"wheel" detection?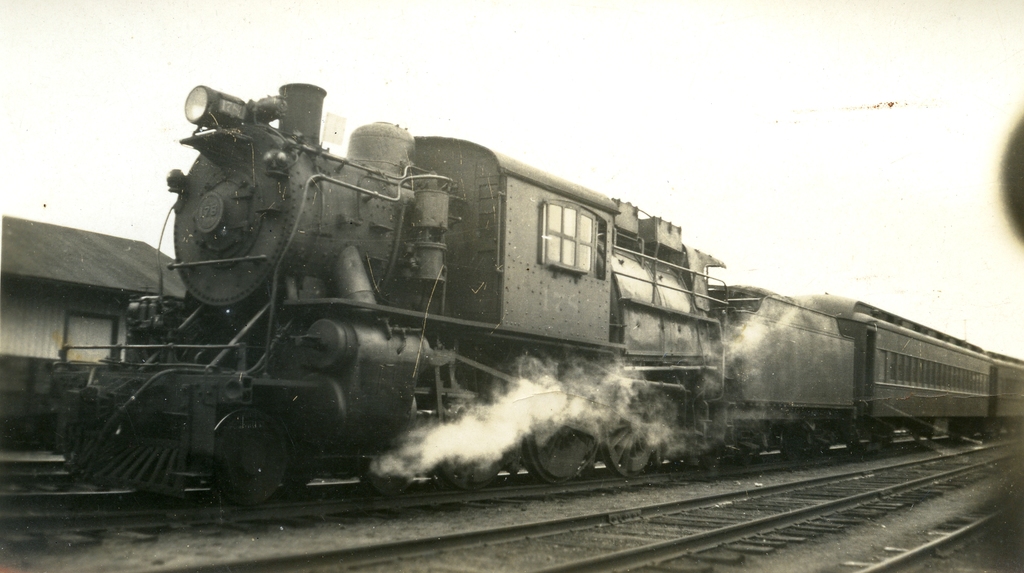
447 456 493 487
